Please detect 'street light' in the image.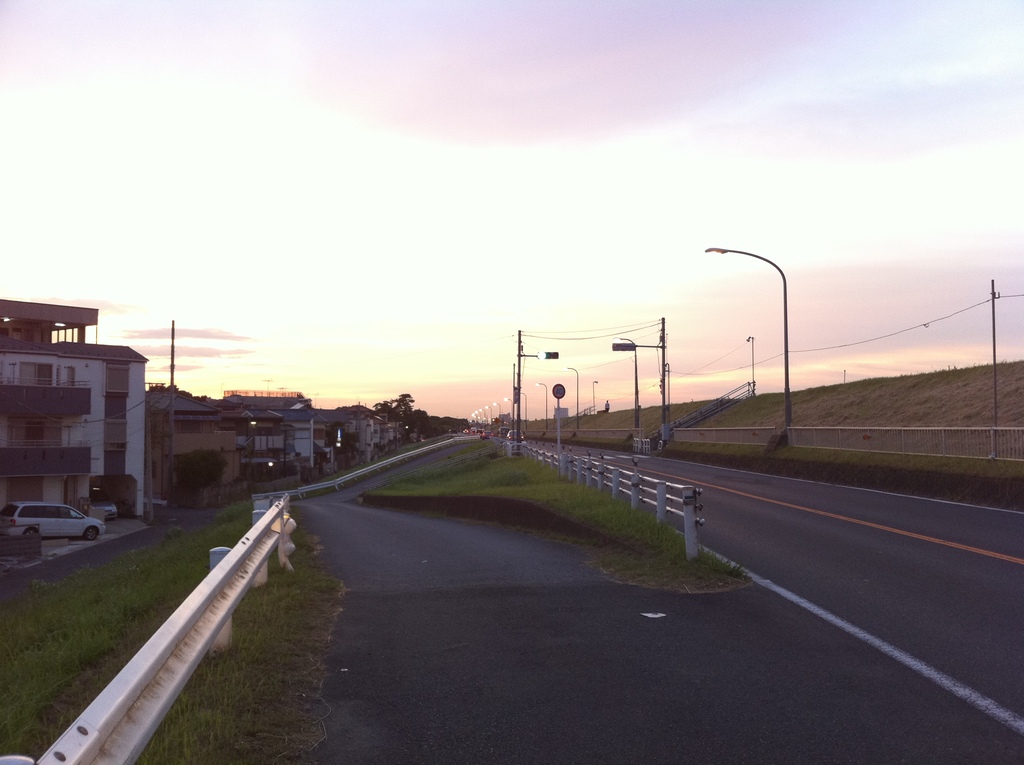
box=[478, 407, 486, 425].
